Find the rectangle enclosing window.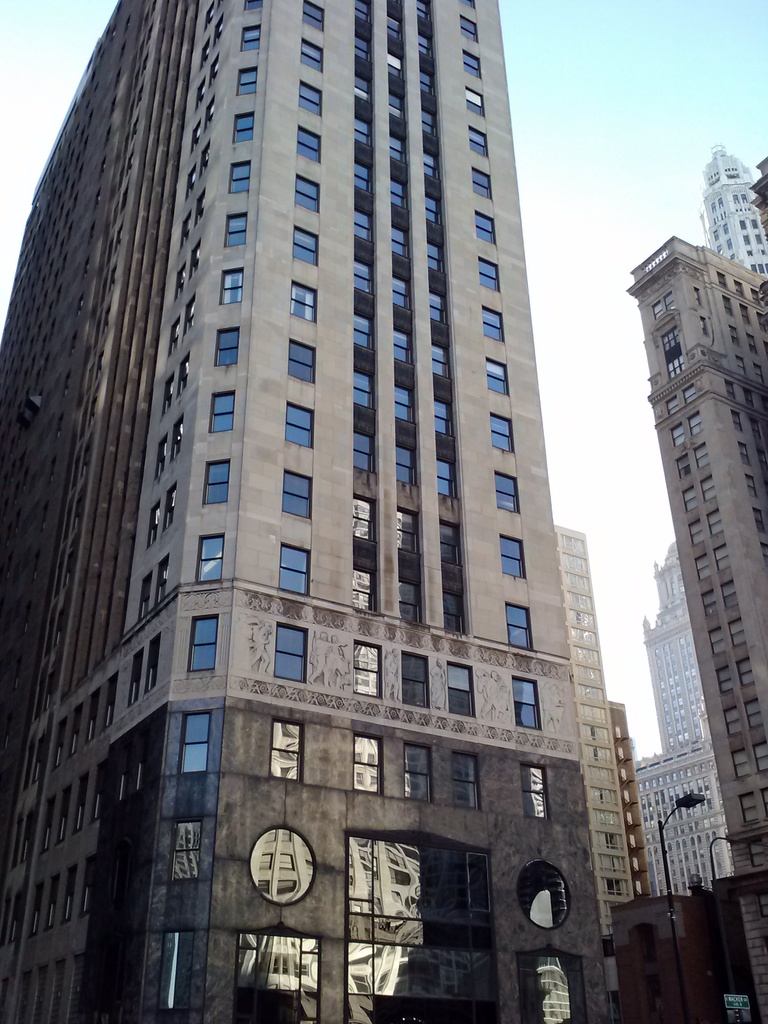
bbox(300, 81, 321, 119).
